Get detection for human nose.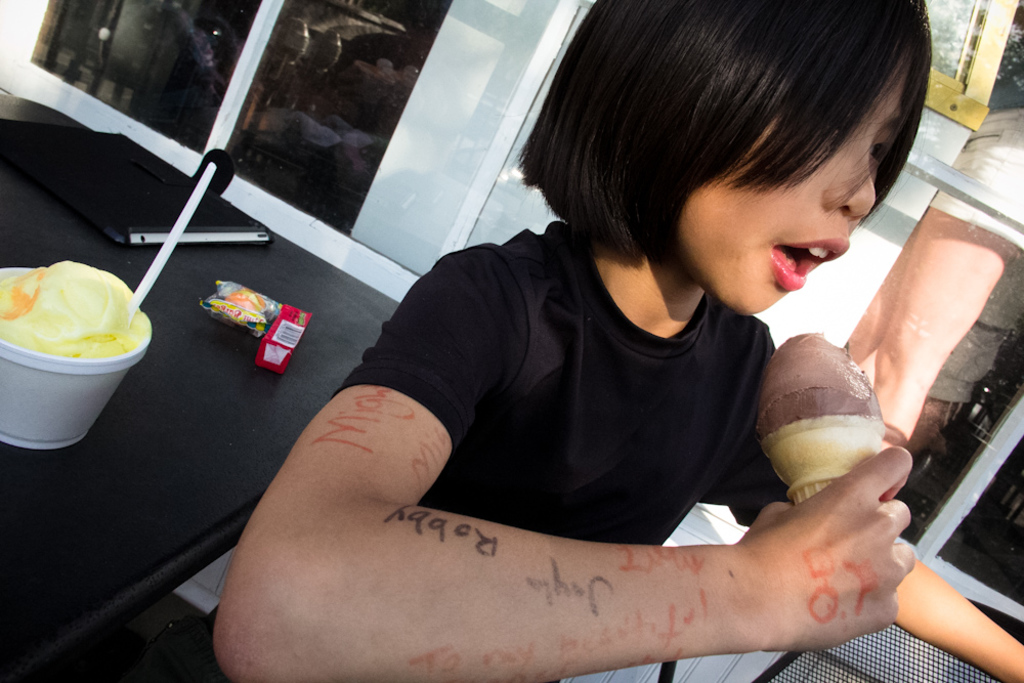
Detection: rect(819, 150, 881, 214).
